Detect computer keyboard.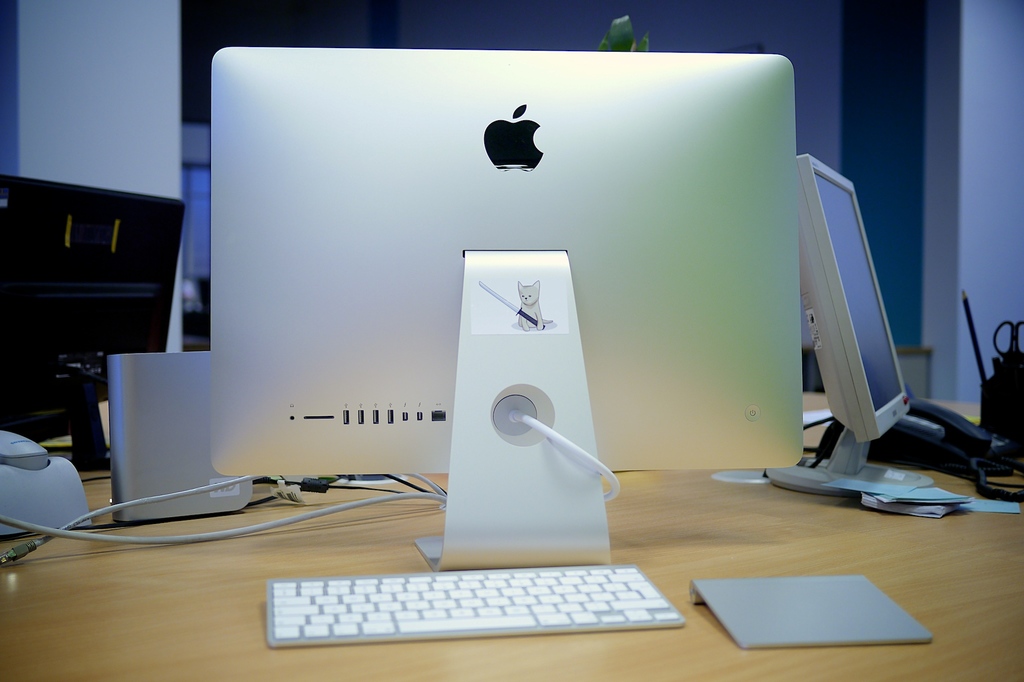
Detected at (left=265, top=562, right=687, bottom=647).
